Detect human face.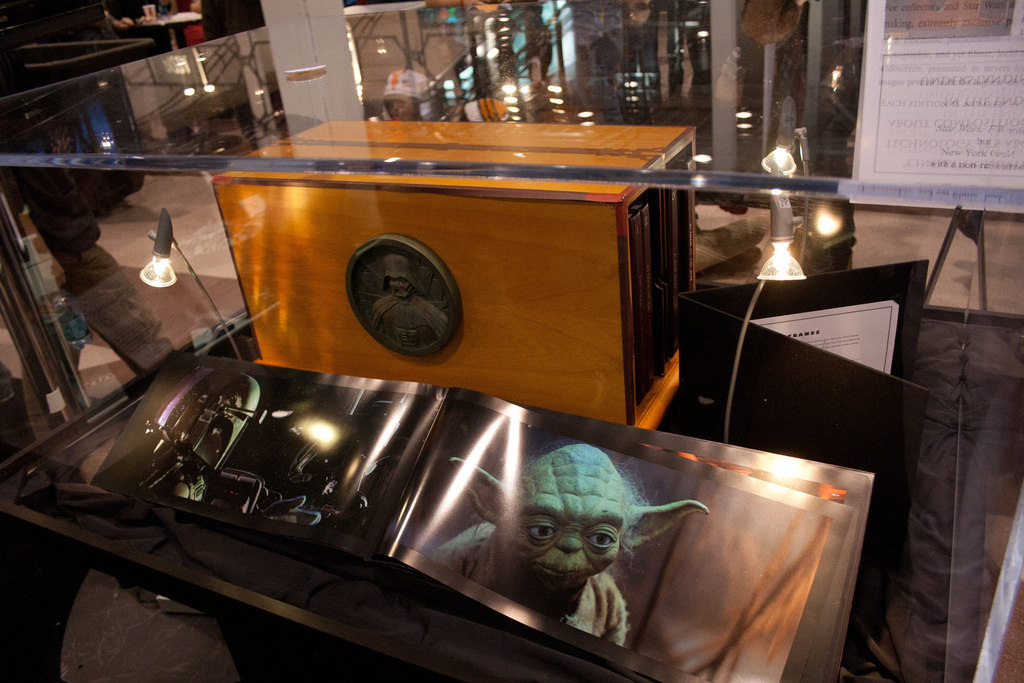
Detected at box=[386, 94, 416, 121].
